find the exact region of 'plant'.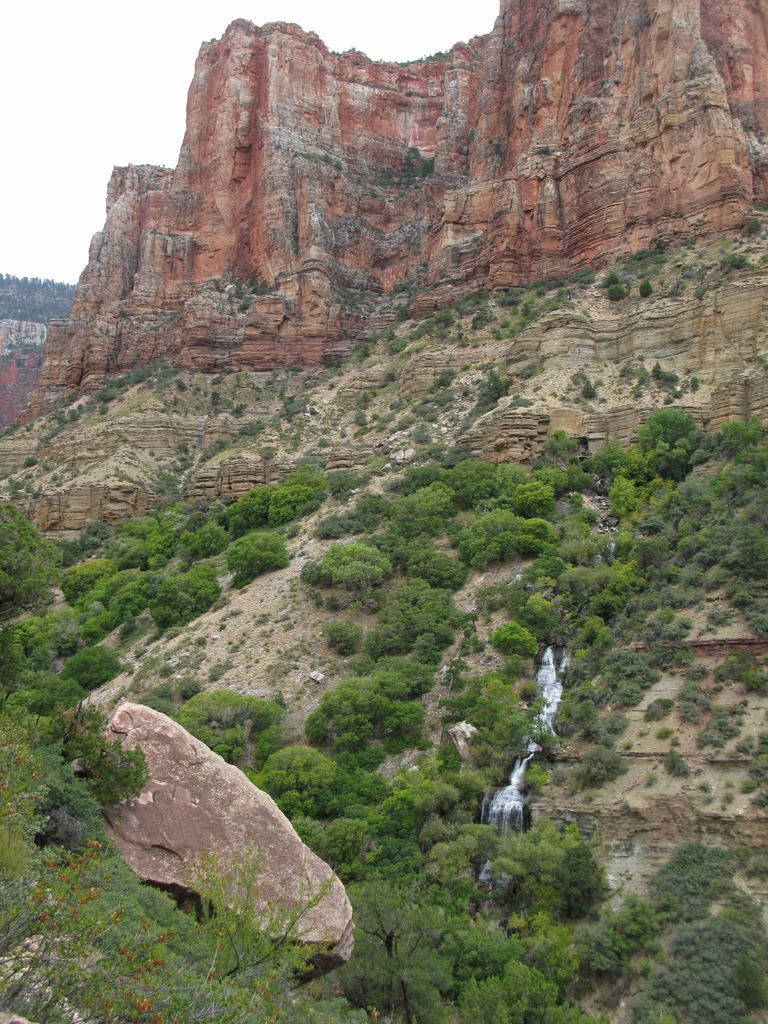
Exact region: box=[233, 278, 254, 316].
